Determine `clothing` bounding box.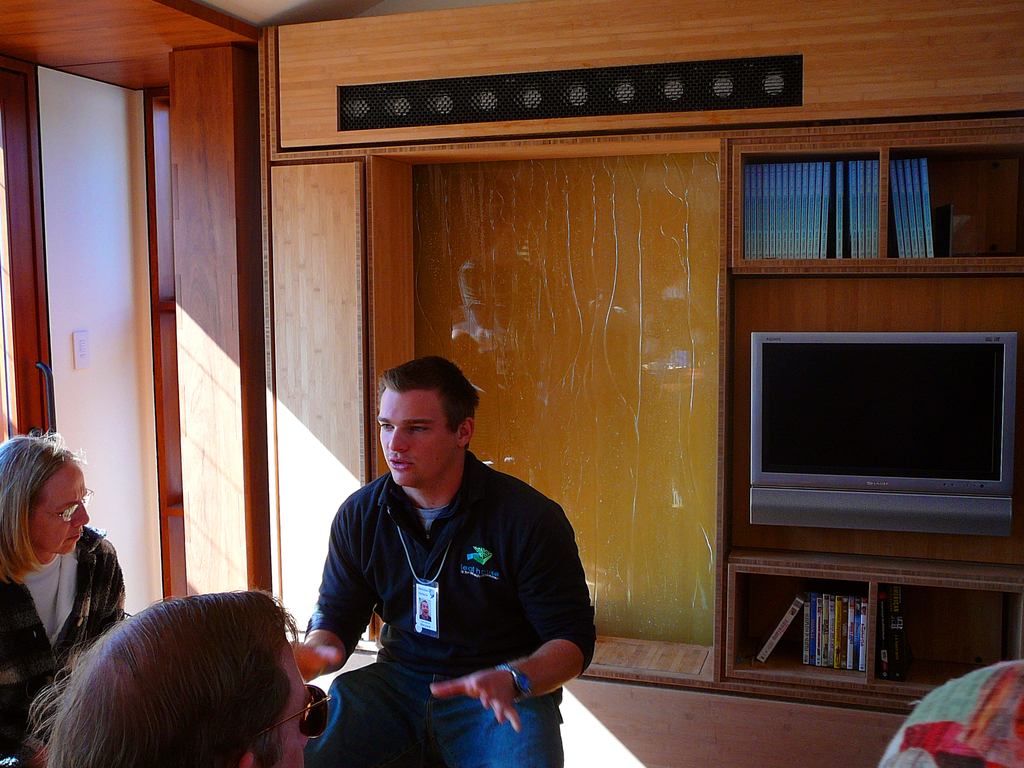
Determined: (299,426,578,740).
